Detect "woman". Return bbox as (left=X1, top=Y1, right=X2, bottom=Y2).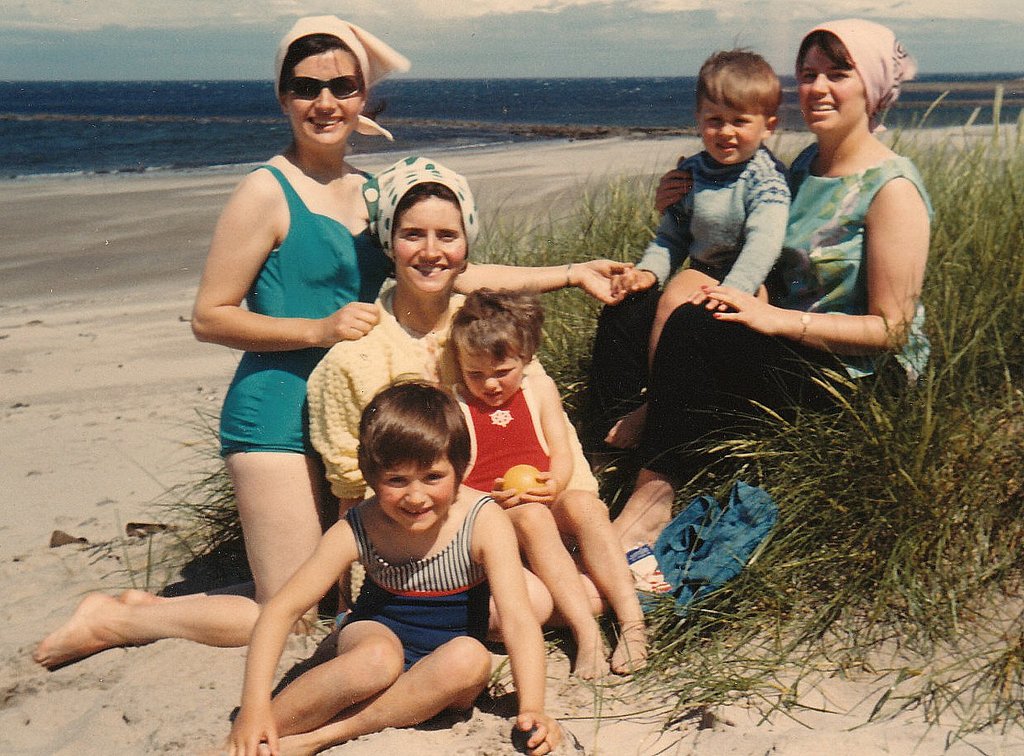
(left=305, top=154, right=643, bottom=645).
